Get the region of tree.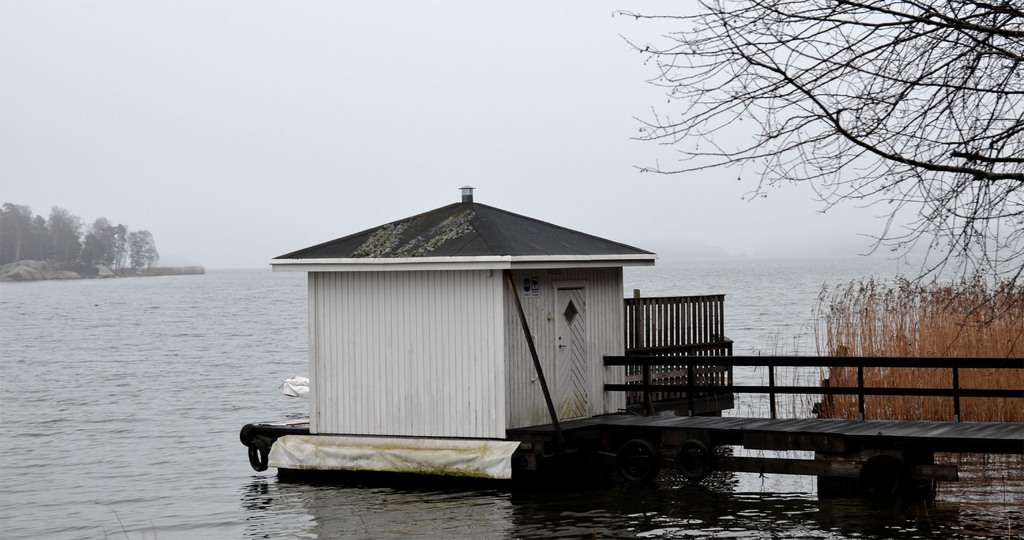
(0,197,42,268).
